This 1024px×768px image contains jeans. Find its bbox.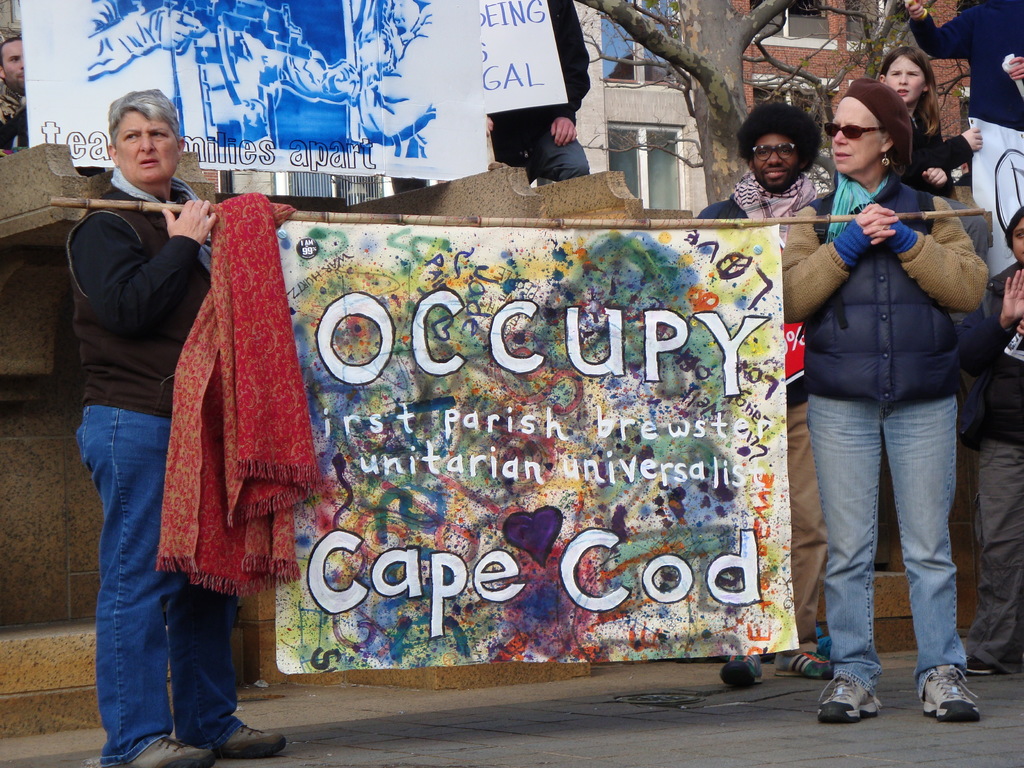
75,404,235,765.
